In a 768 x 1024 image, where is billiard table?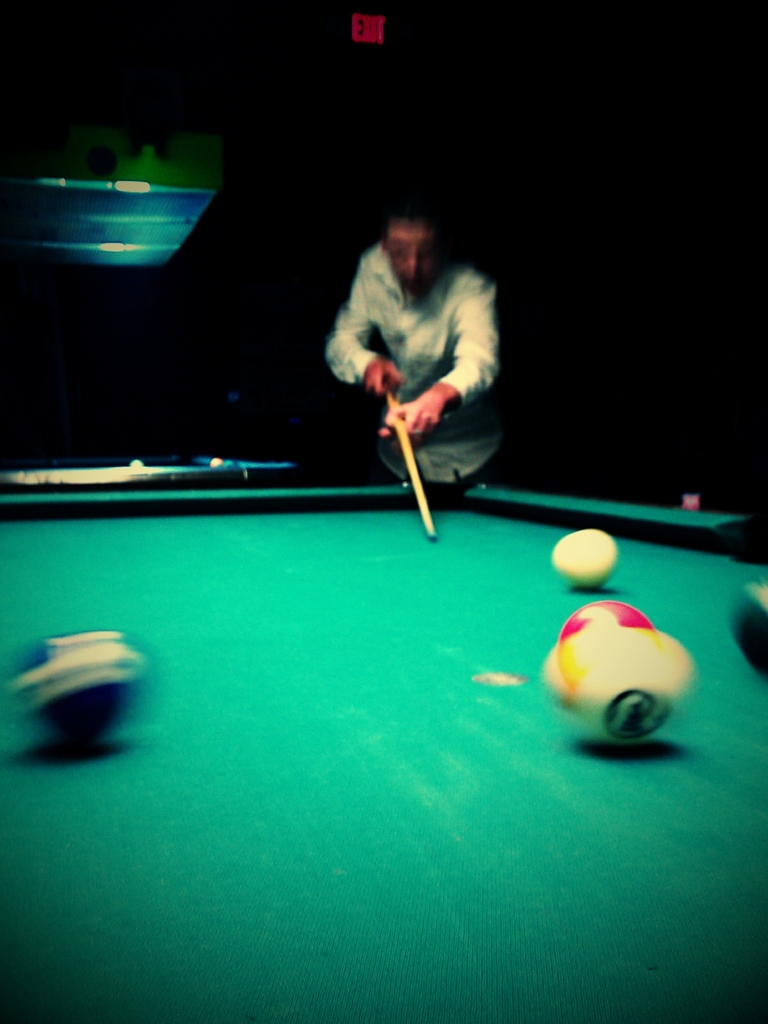
box(0, 438, 307, 493).
